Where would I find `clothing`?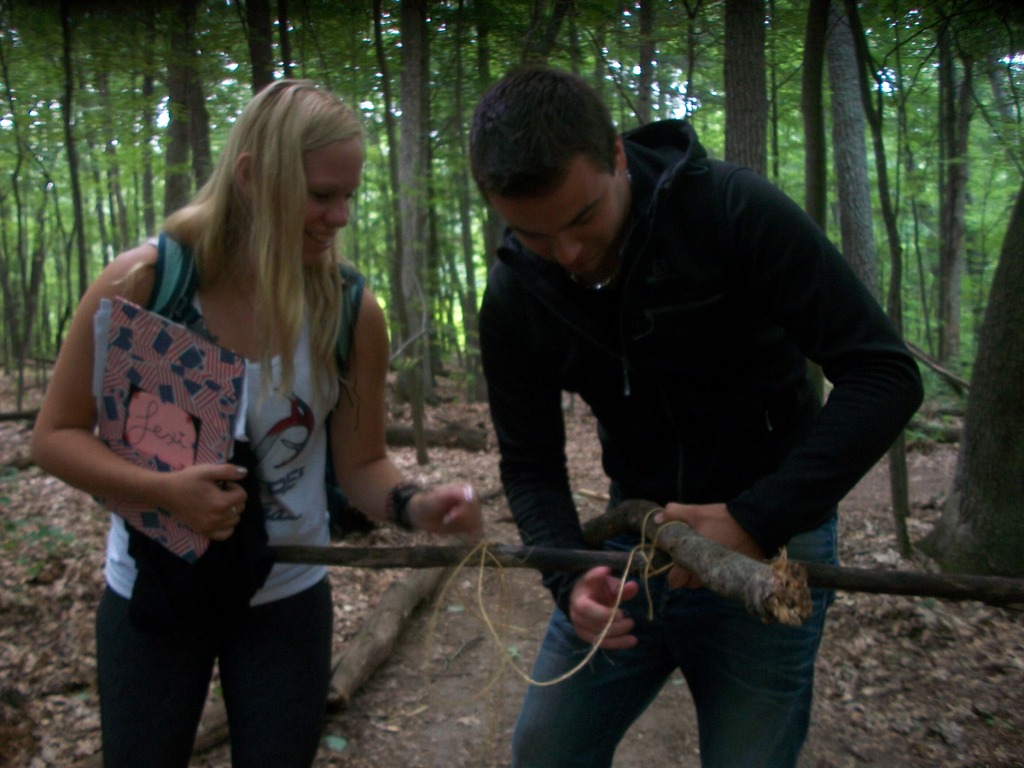
At bbox=(474, 113, 922, 767).
